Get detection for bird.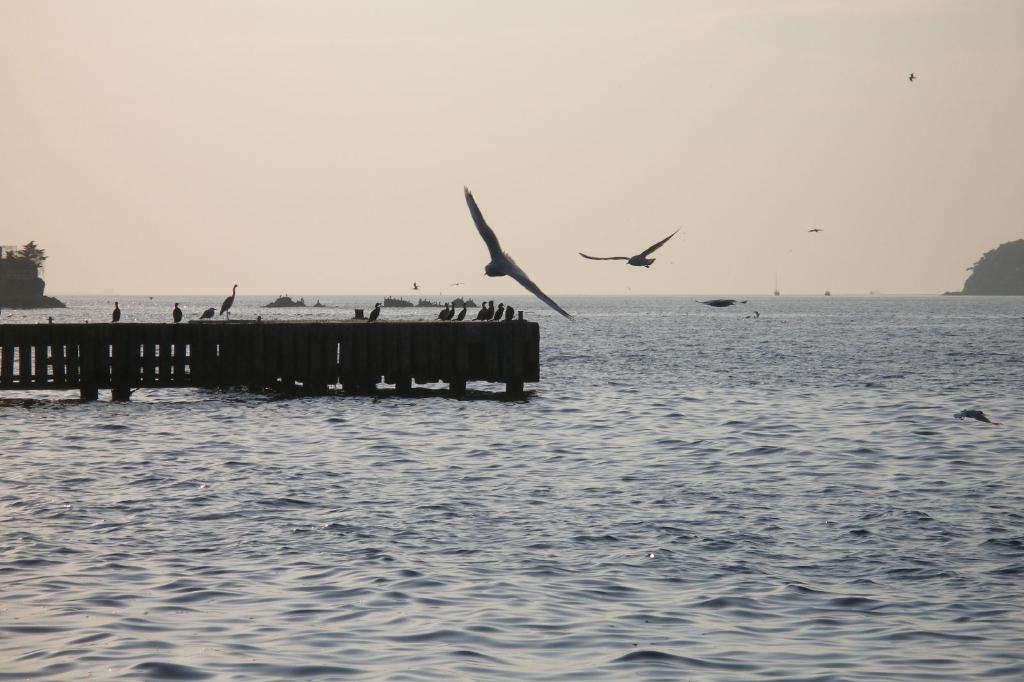
Detection: pyautogui.locateOnScreen(440, 303, 448, 322).
